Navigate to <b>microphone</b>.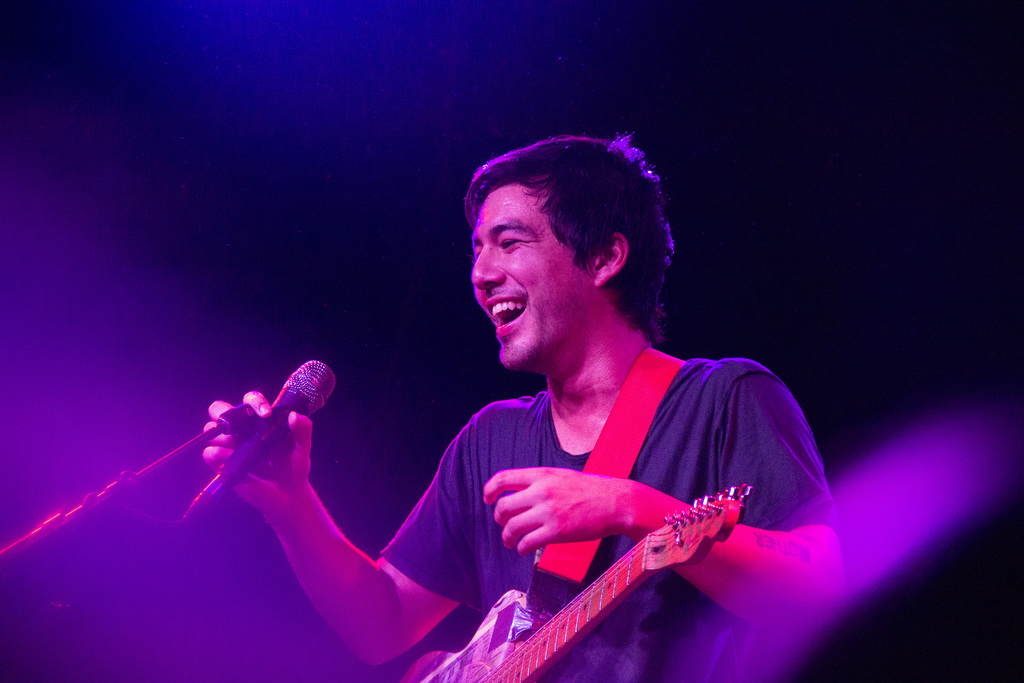
Navigation target: l=170, t=382, r=339, b=504.
